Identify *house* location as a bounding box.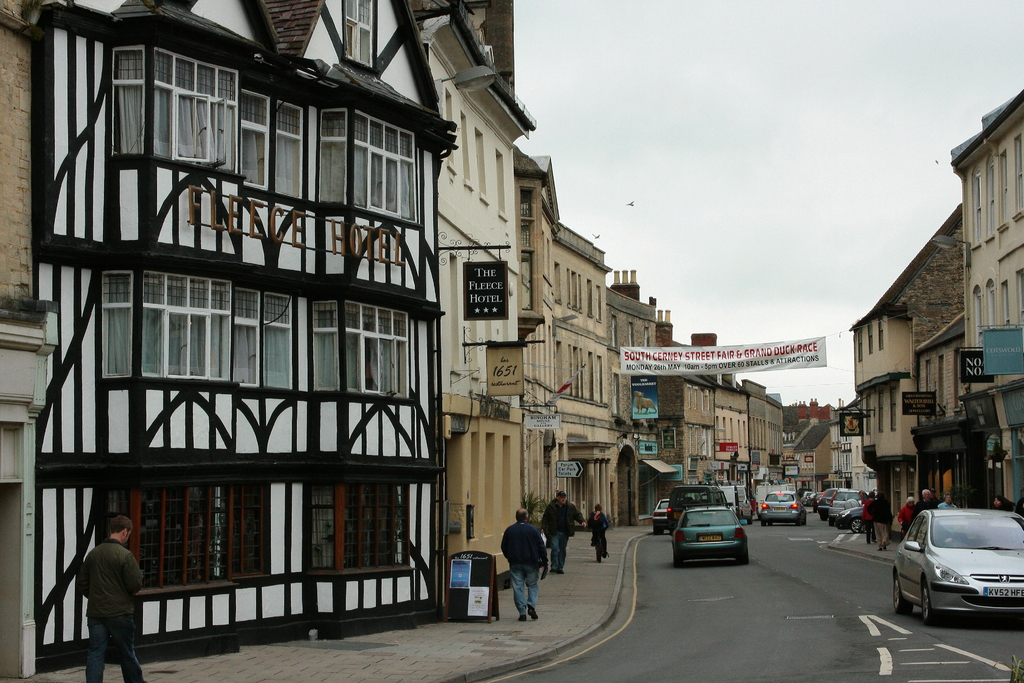
<bbox>421, 17, 522, 575</bbox>.
